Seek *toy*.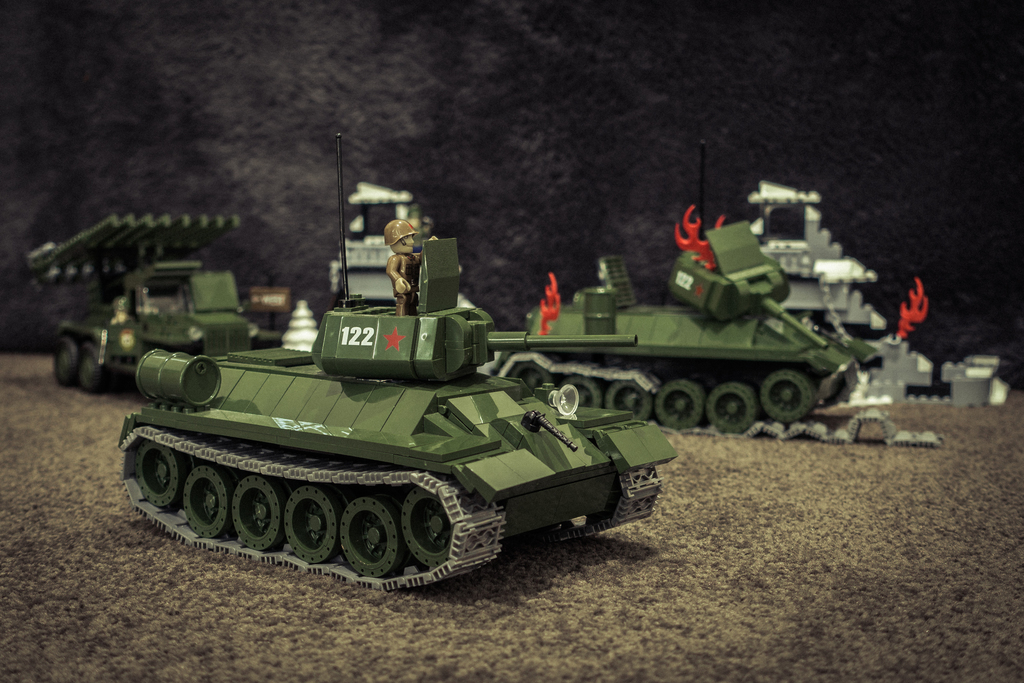
10:196:278:388.
